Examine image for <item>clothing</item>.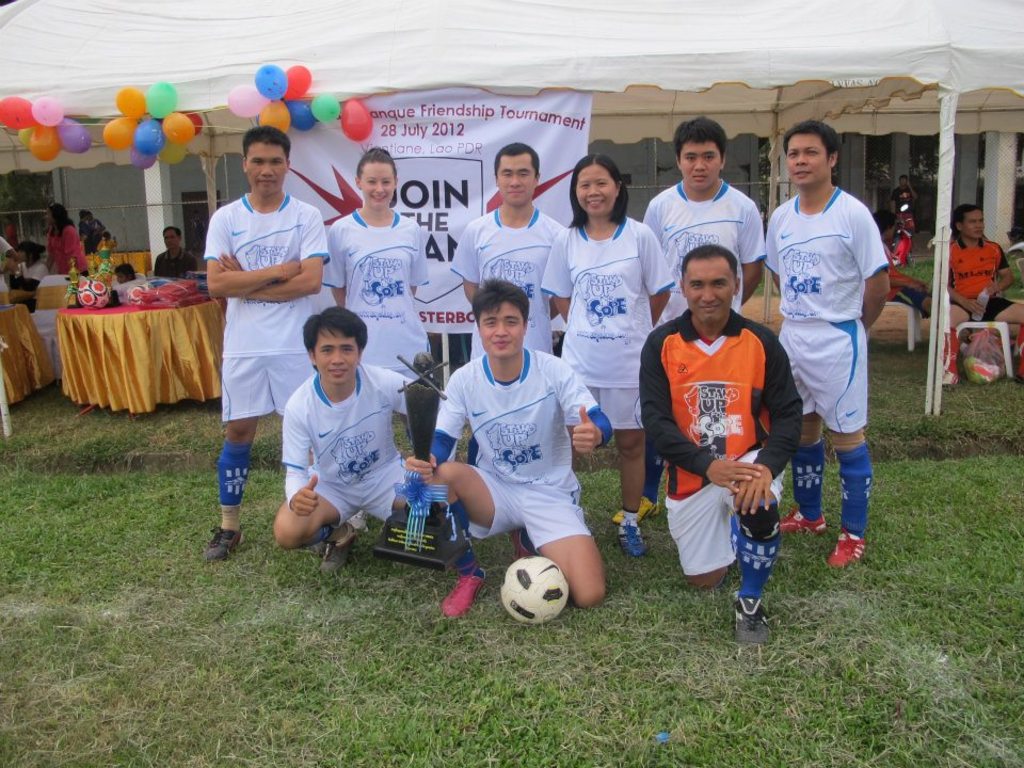
Examination result: l=149, t=246, r=206, b=279.
